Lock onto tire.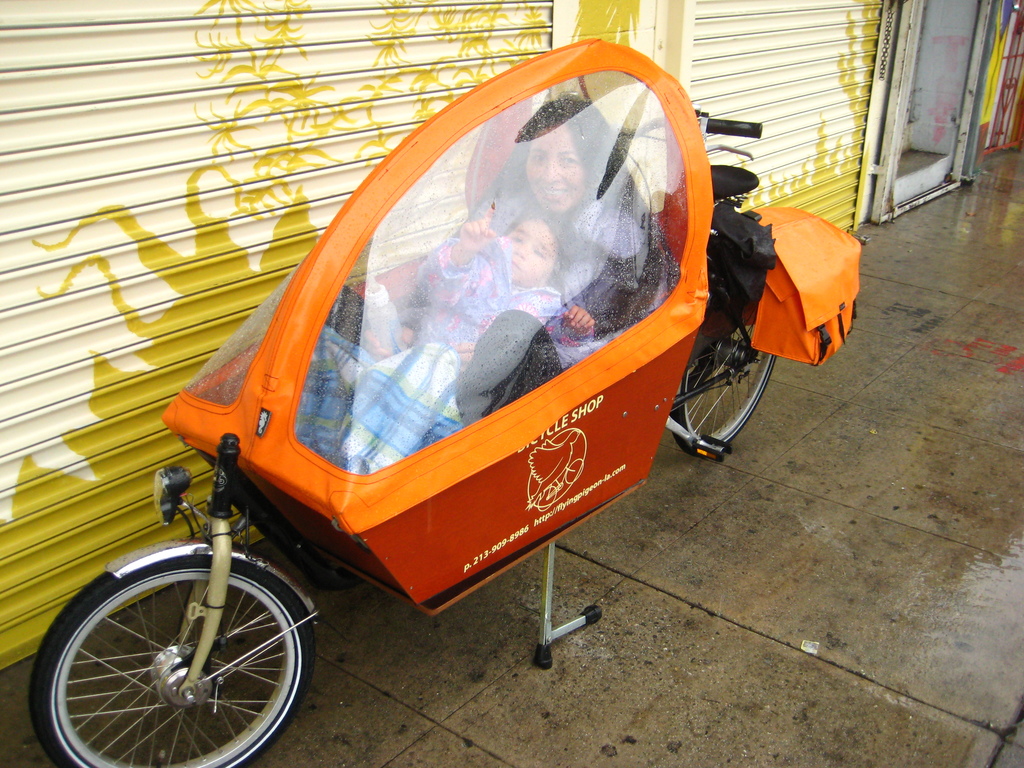
Locked: (673, 302, 776, 456).
